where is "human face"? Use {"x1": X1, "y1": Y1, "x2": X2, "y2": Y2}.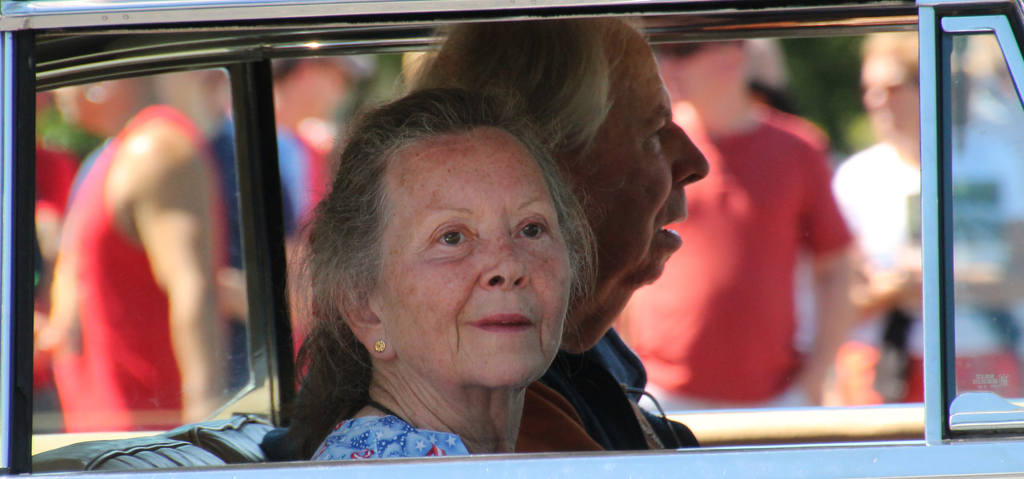
{"x1": 570, "y1": 26, "x2": 708, "y2": 282}.
